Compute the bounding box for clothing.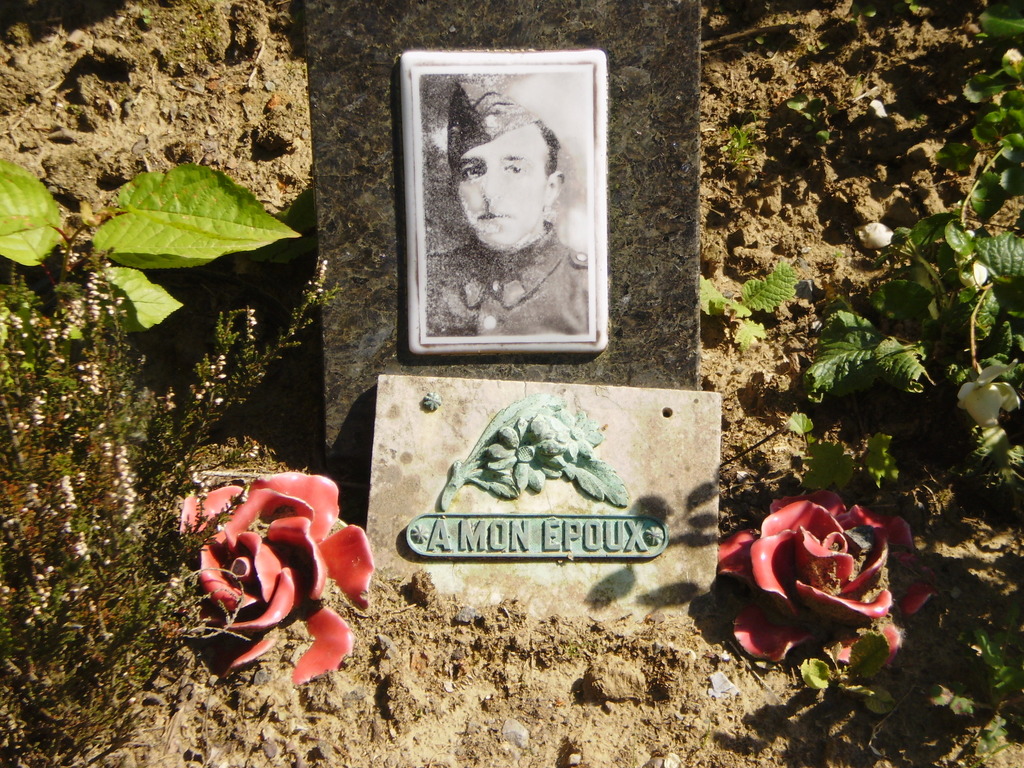
[x1=424, y1=216, x2=592, y2=334].
